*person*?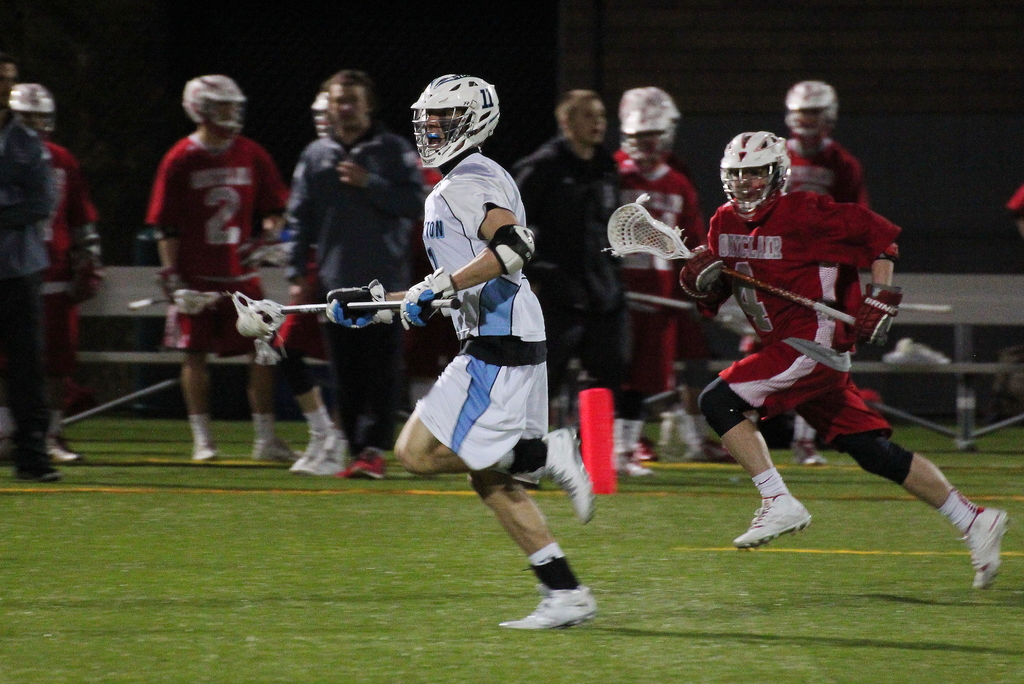
bbox(513, 88, 622, 475)
